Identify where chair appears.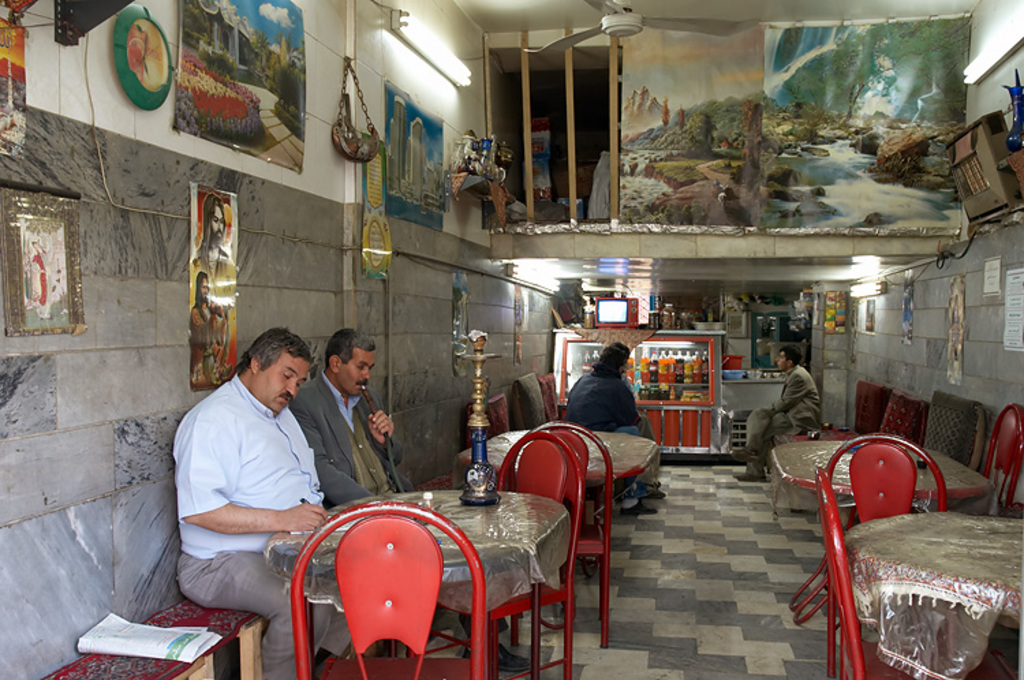
Appears at detection(464, 391, 511, 434).
